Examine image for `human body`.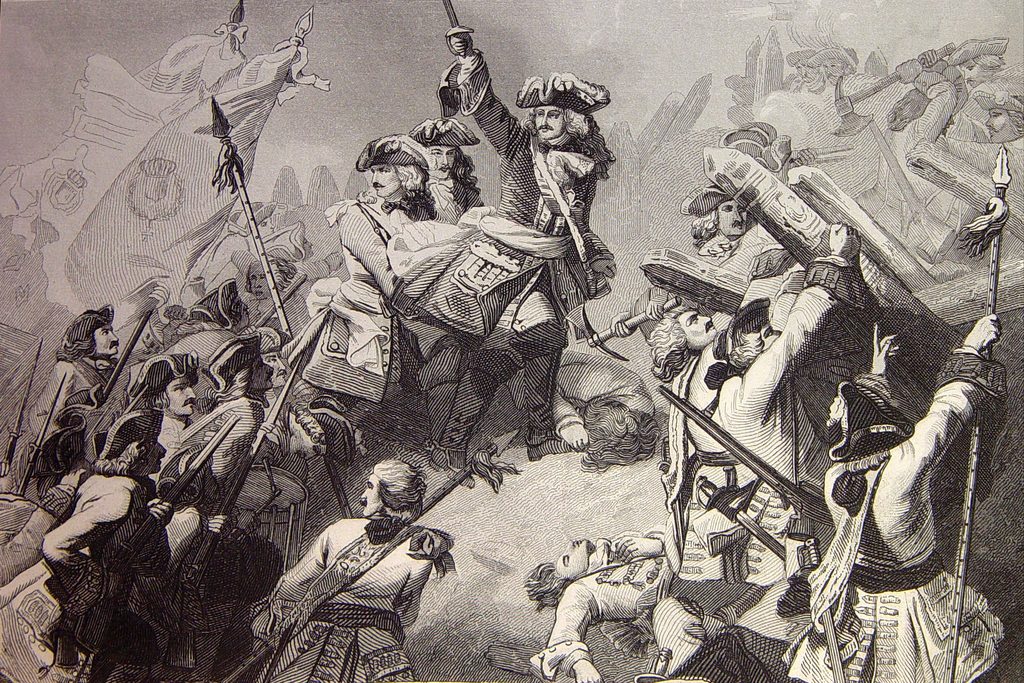
Examination result: 519:519:699:682.
